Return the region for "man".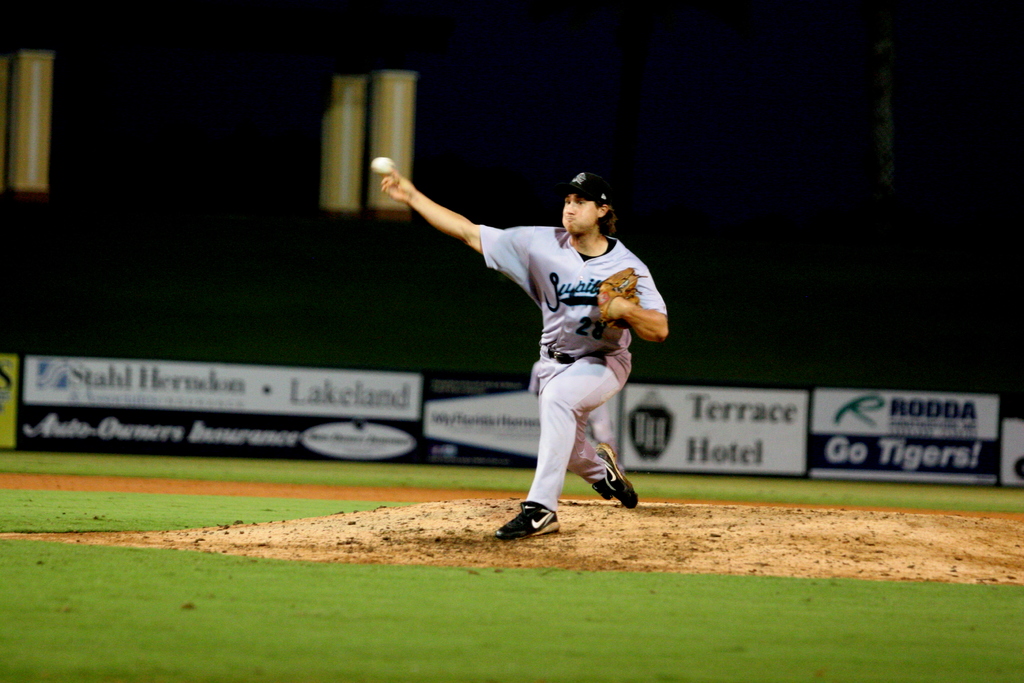
378,159,679,551.
